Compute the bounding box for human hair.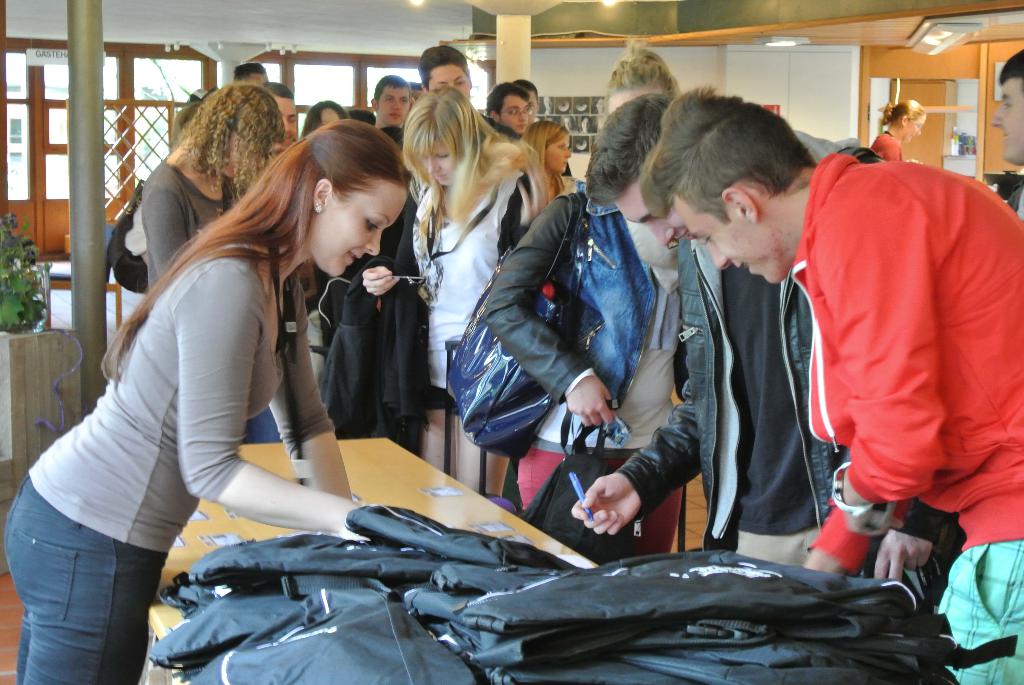
404:86:547:223.
